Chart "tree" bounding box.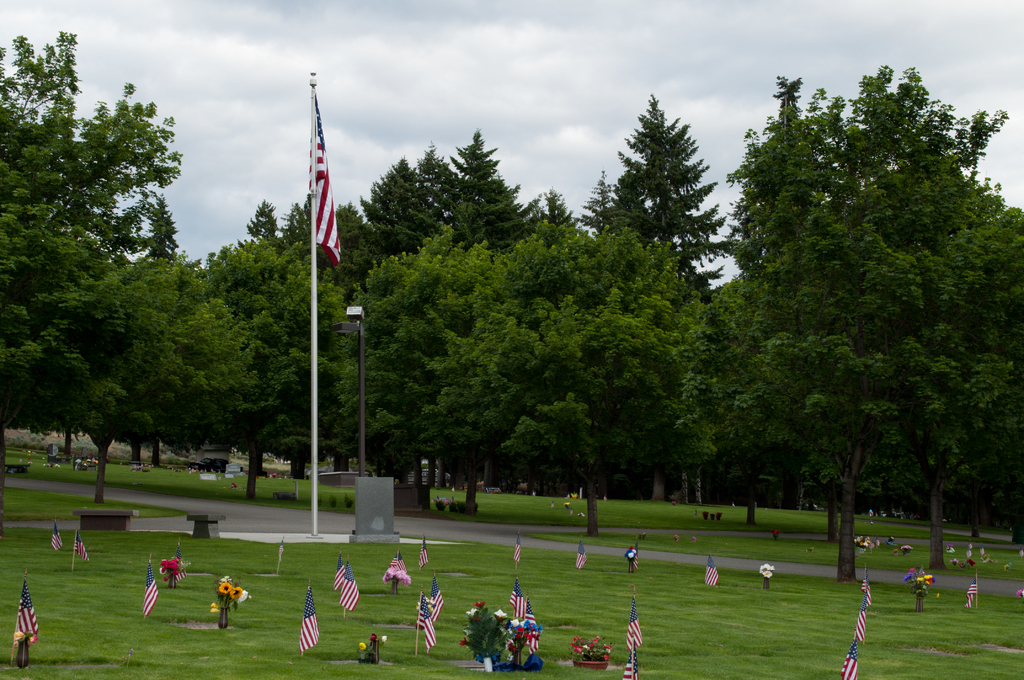
Charted: [592, 99, 733, 299].
